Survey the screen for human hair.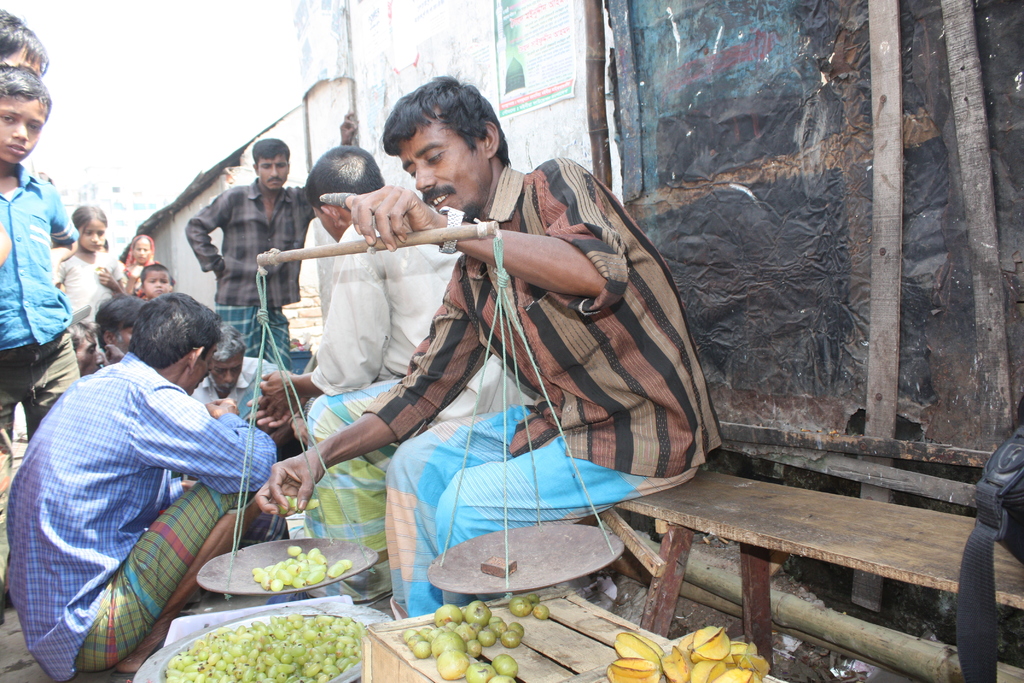
Survey found: l=0, t=0, r=46, b=85.
